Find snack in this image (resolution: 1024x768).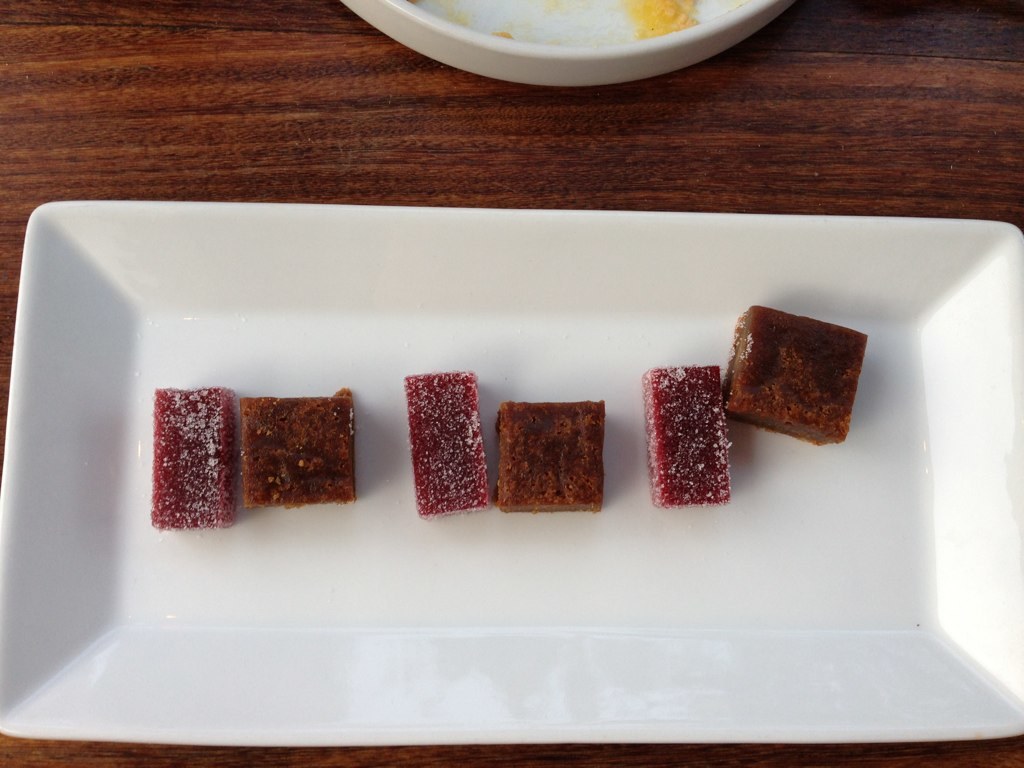
locate(499, 401, 602, 509).
